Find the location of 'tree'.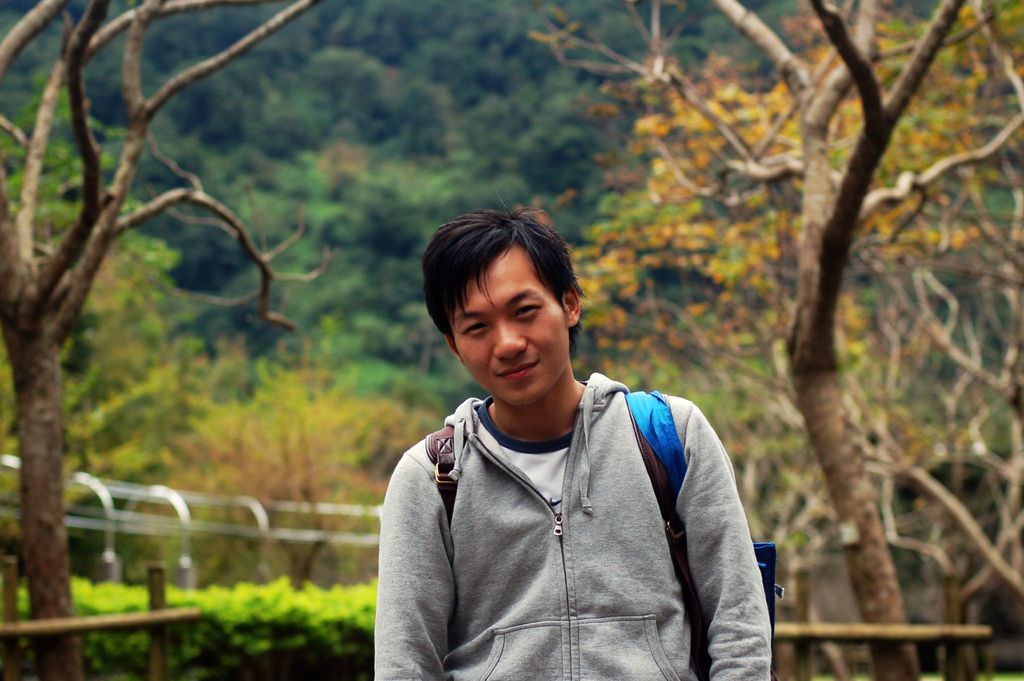
Location: l=105, t=324, r=440, b=597.
